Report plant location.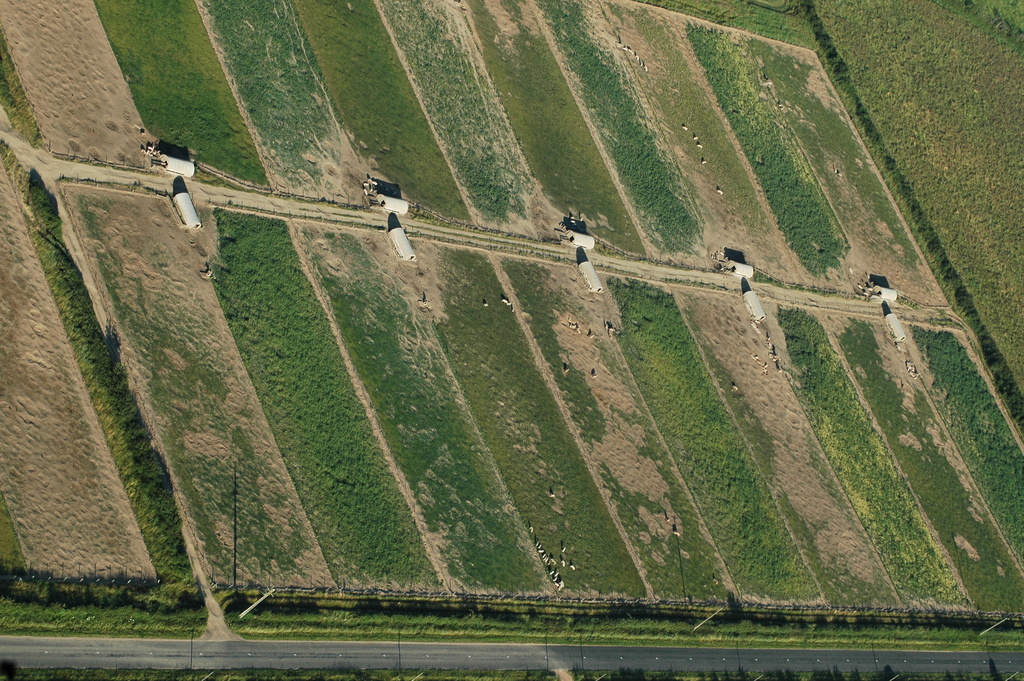
Report: x1=463, y1=6, x2=655, y2=271.
